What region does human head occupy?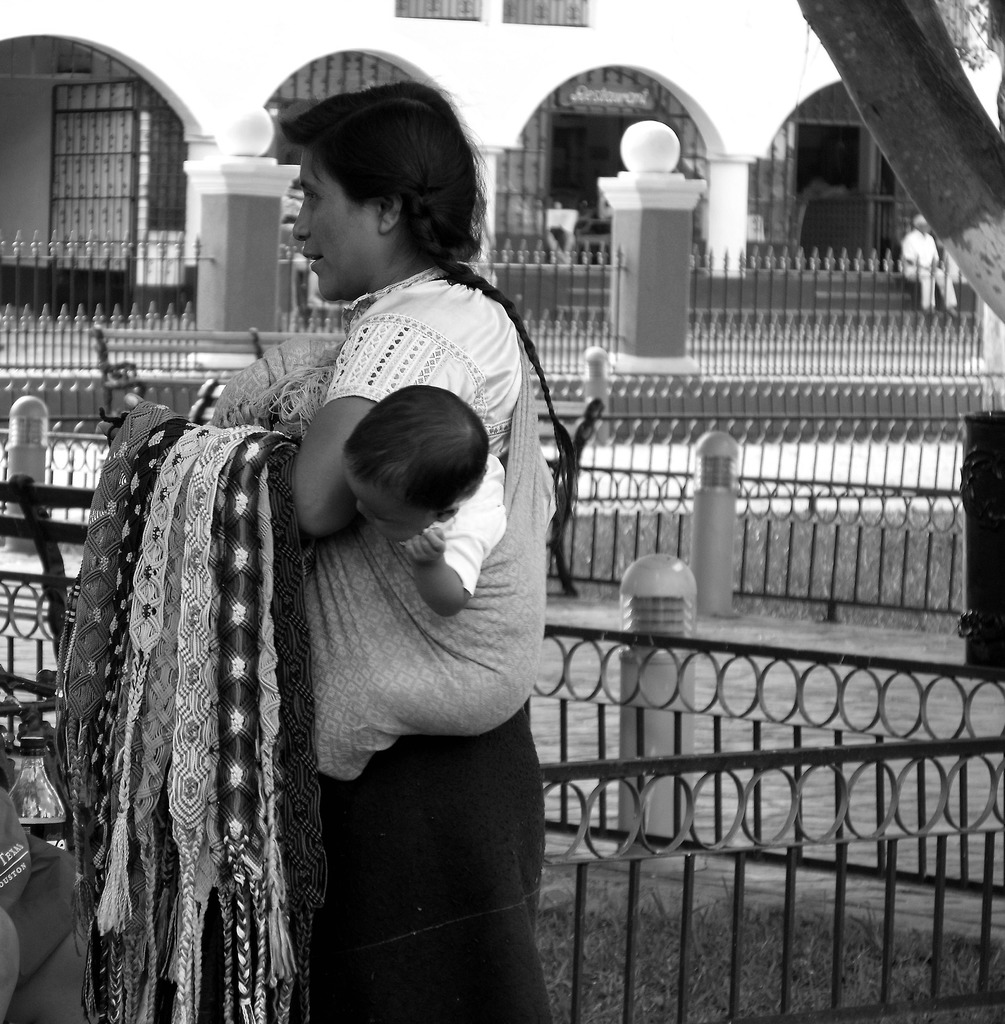
290,77,485,305.
